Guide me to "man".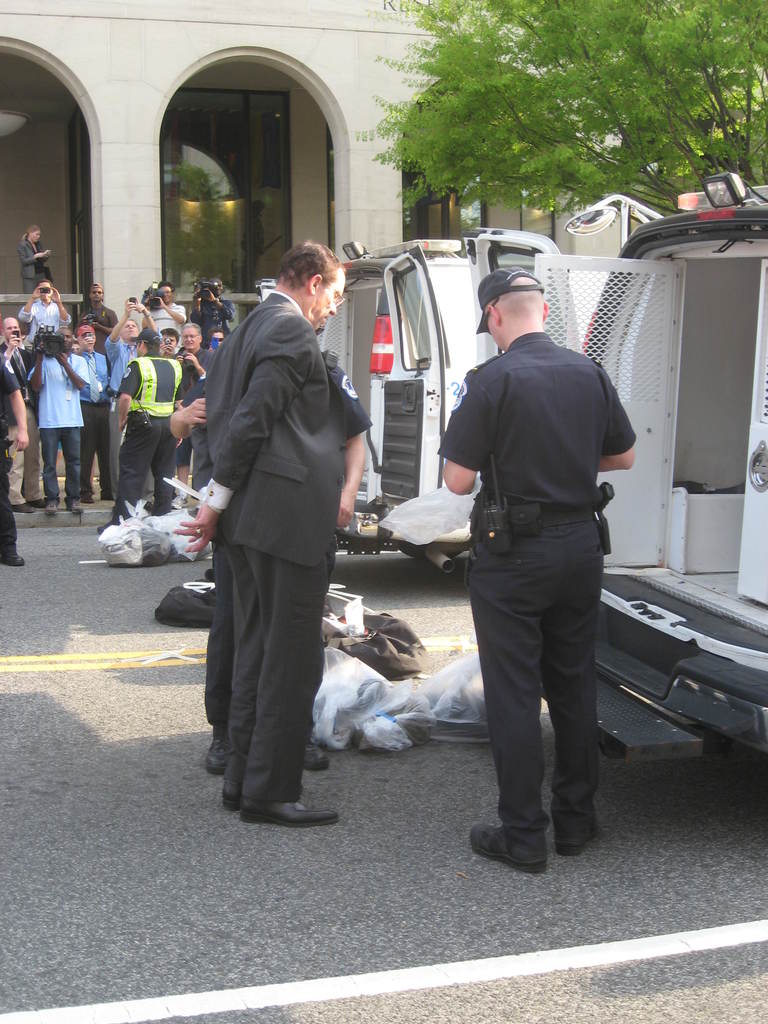
Guidance: 20:280:76:330.
